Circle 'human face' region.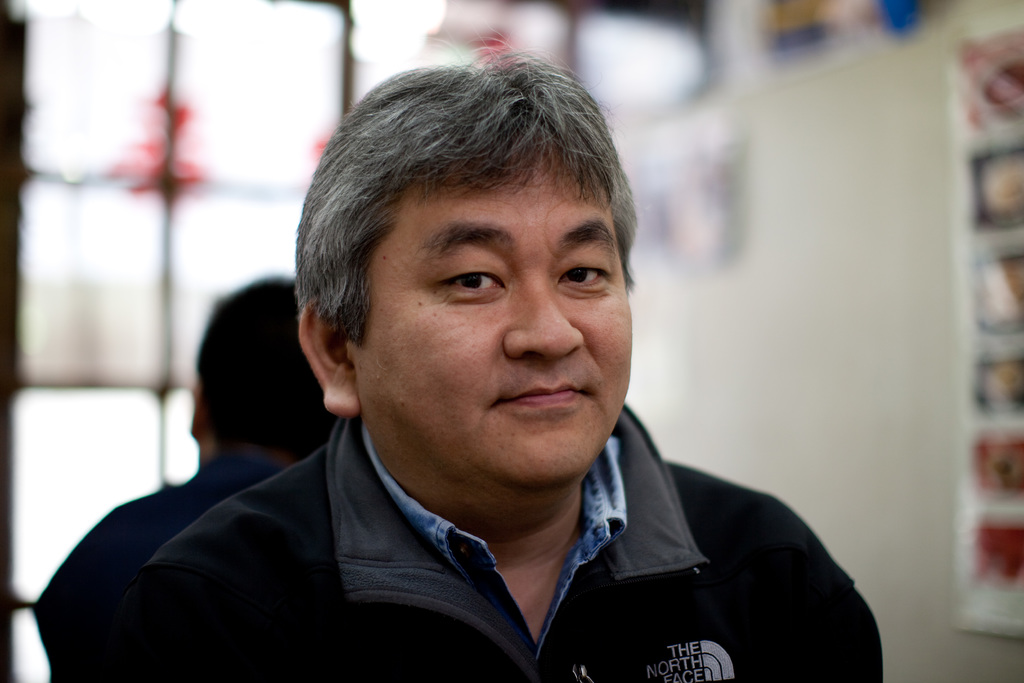
Region: (left=358, top=135, right=632, bottom=493).
